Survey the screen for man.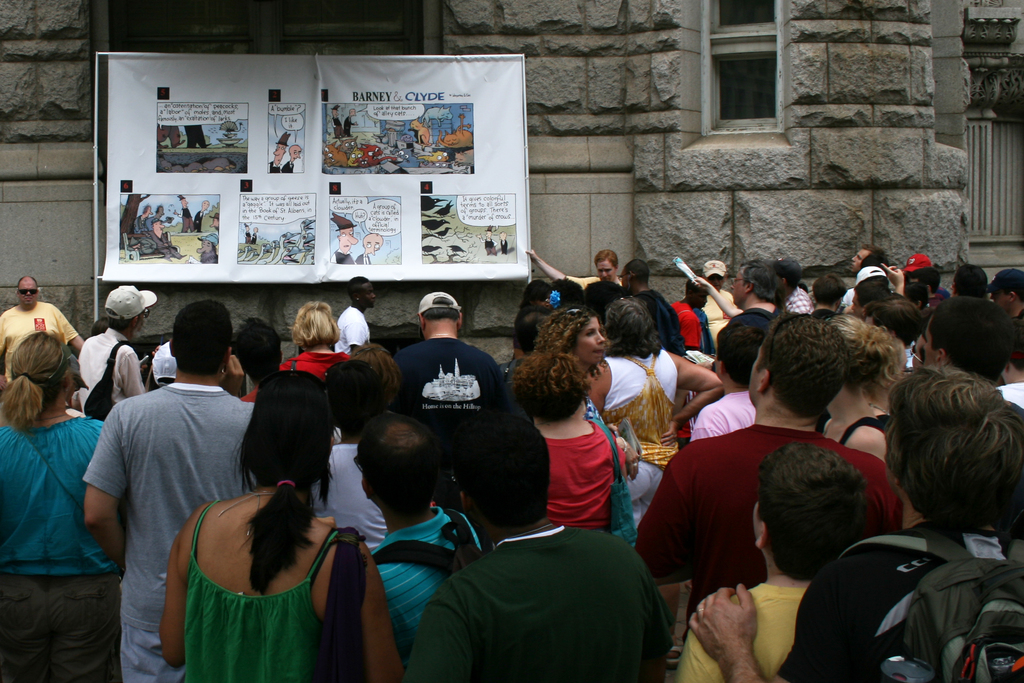
Survey found: box(211, 211, 220, 232).
